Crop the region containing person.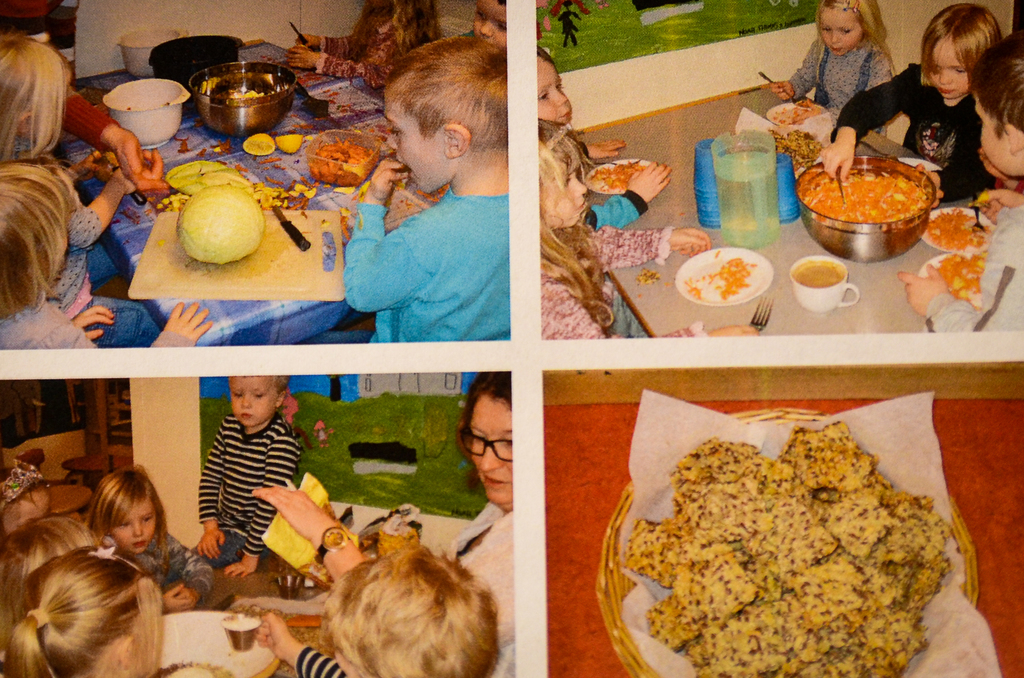
Crop region: 1:154:223:353.
